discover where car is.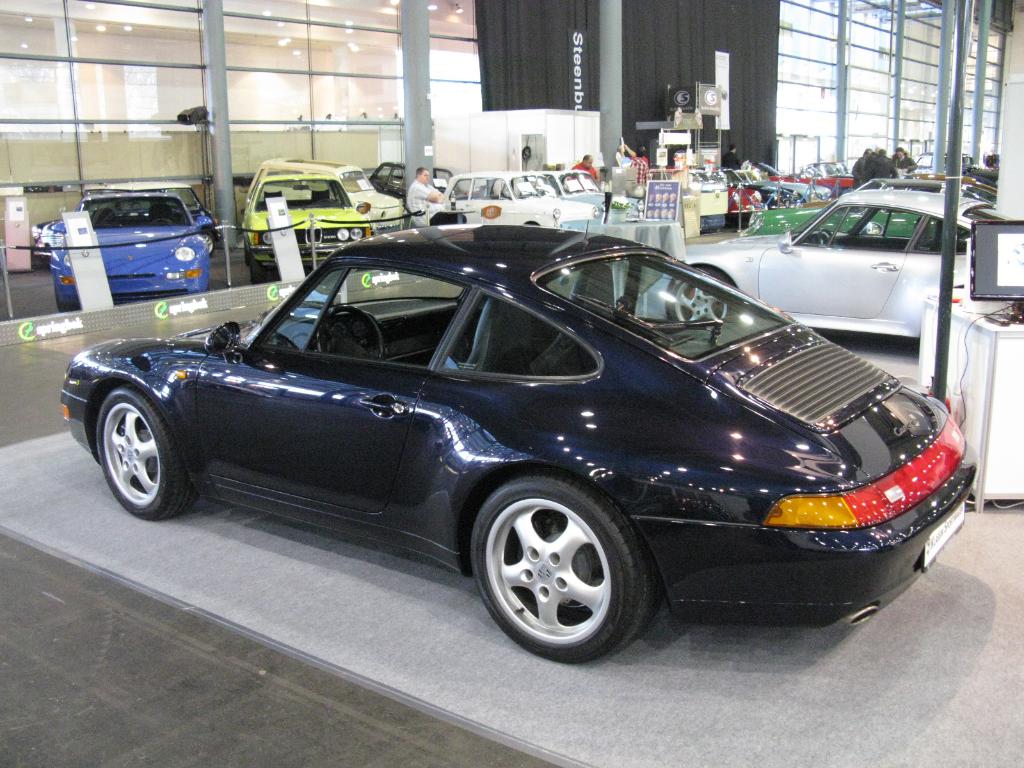
Discovered at x1=32, y1=224, x2=63, y2=270.
